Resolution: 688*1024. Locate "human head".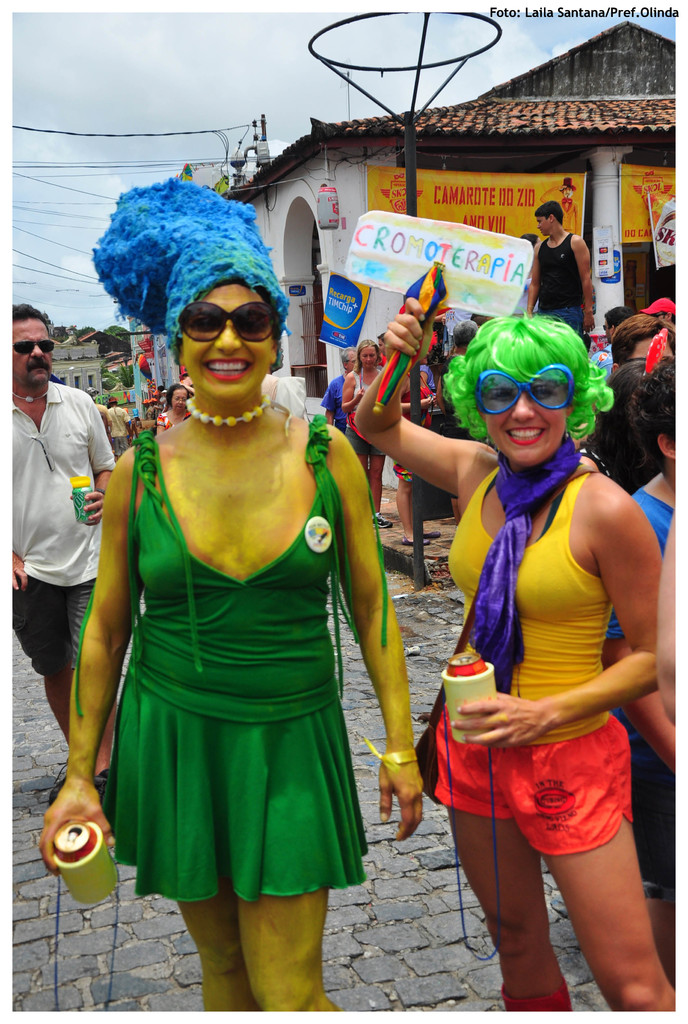
l=557, t=177, r=580, b=200.
